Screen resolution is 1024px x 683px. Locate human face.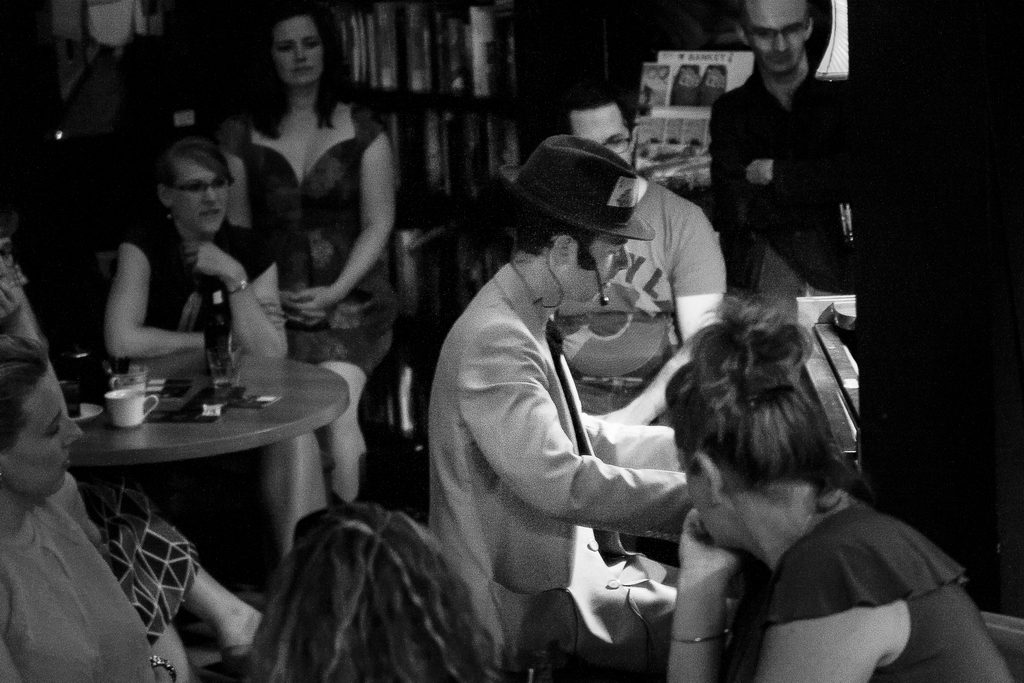
[0, 375, 90, 498].
